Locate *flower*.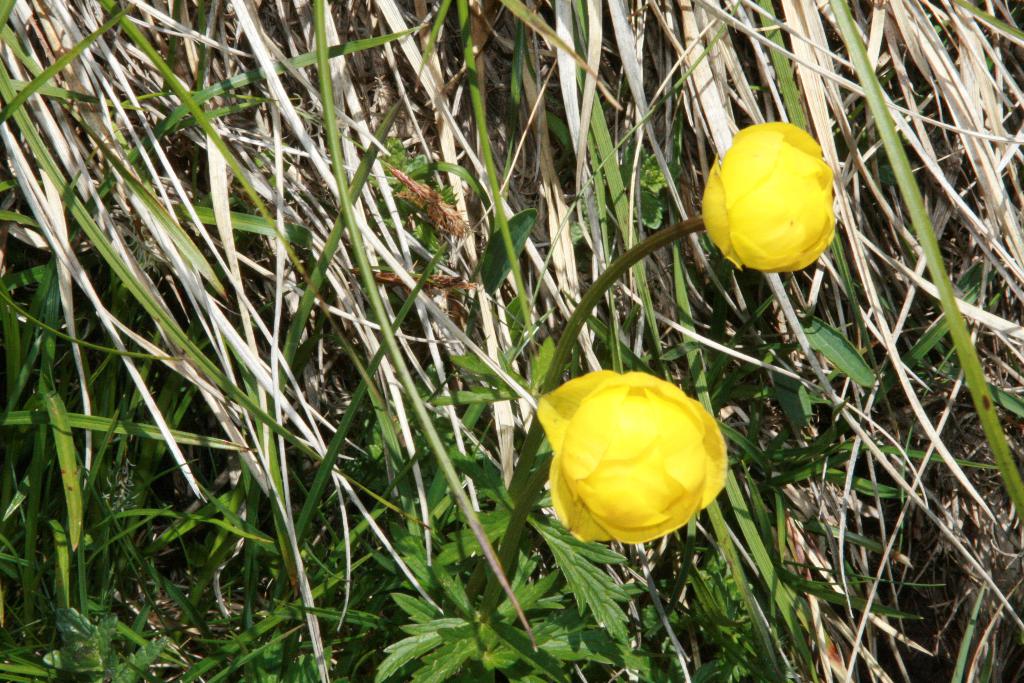
Bounding box: {"left": 532, "top": 375, "right": 743, "bottom": 557}.
